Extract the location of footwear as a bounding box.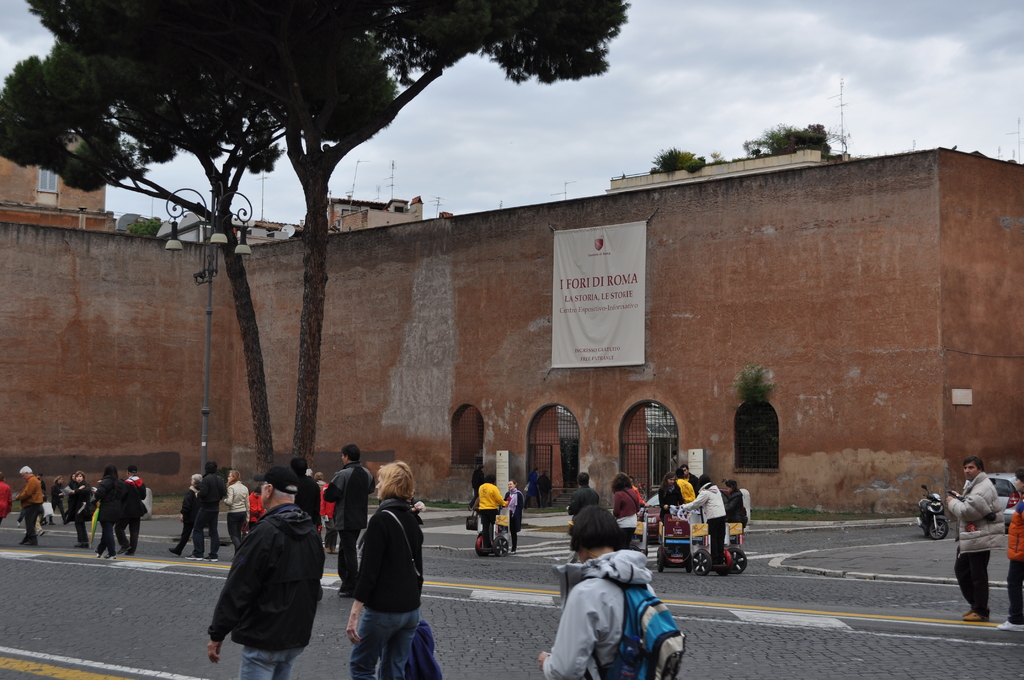
(x1=965, y1=604, x2=981, y2=621).
